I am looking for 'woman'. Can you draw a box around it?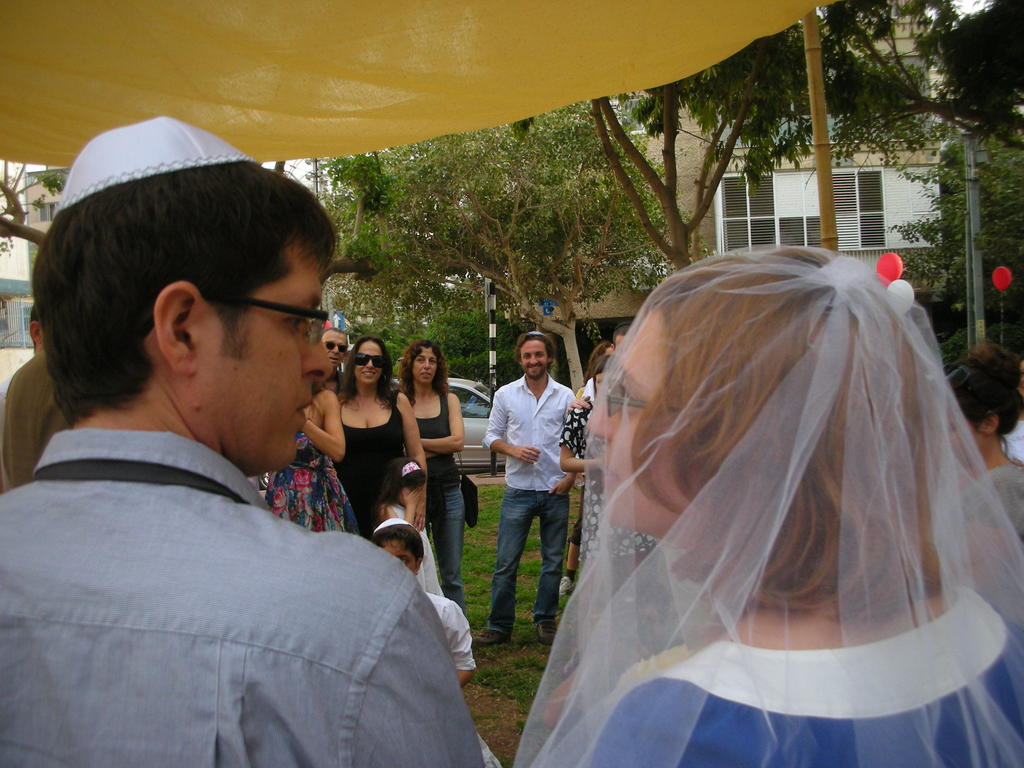
Sure, the bounding box is box(331, 333, 428, 541).
